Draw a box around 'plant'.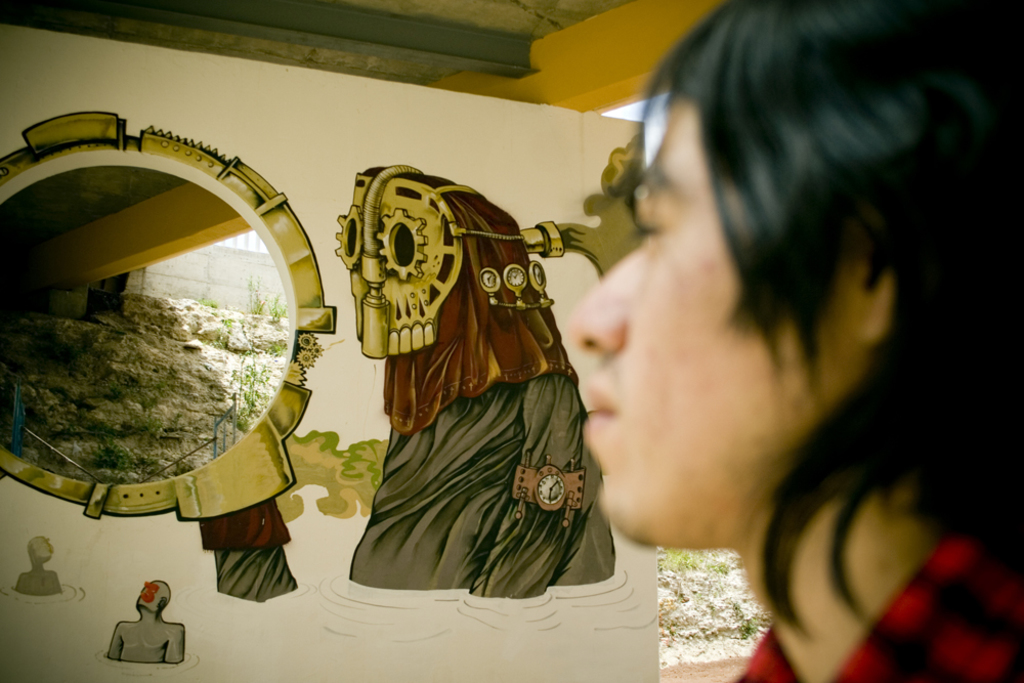
box=[242, 273, 267, 317].
